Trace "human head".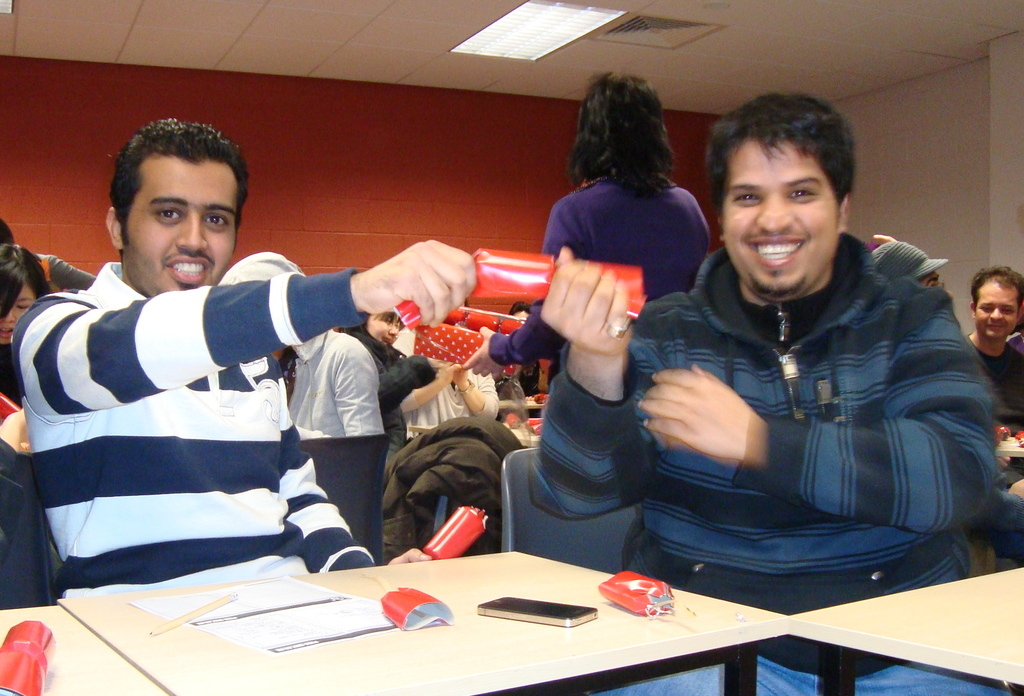
Traced to bbox=[340, 312, 400, 349].
